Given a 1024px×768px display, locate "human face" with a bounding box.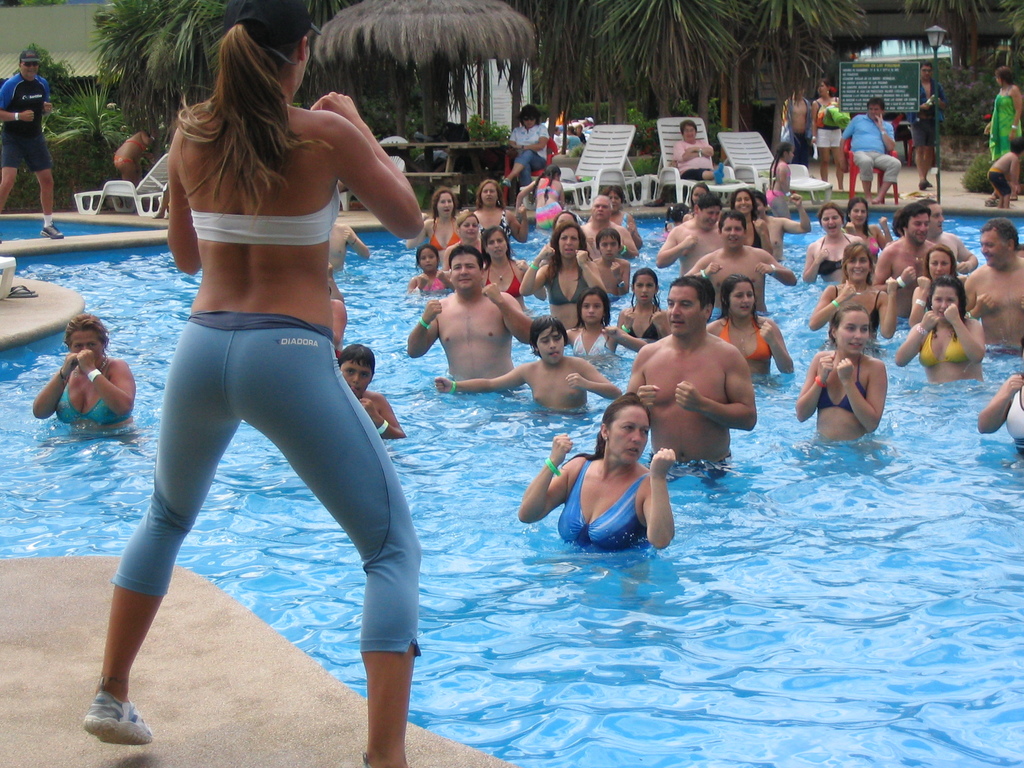
Located: detection(458, 217, 478, 241).
